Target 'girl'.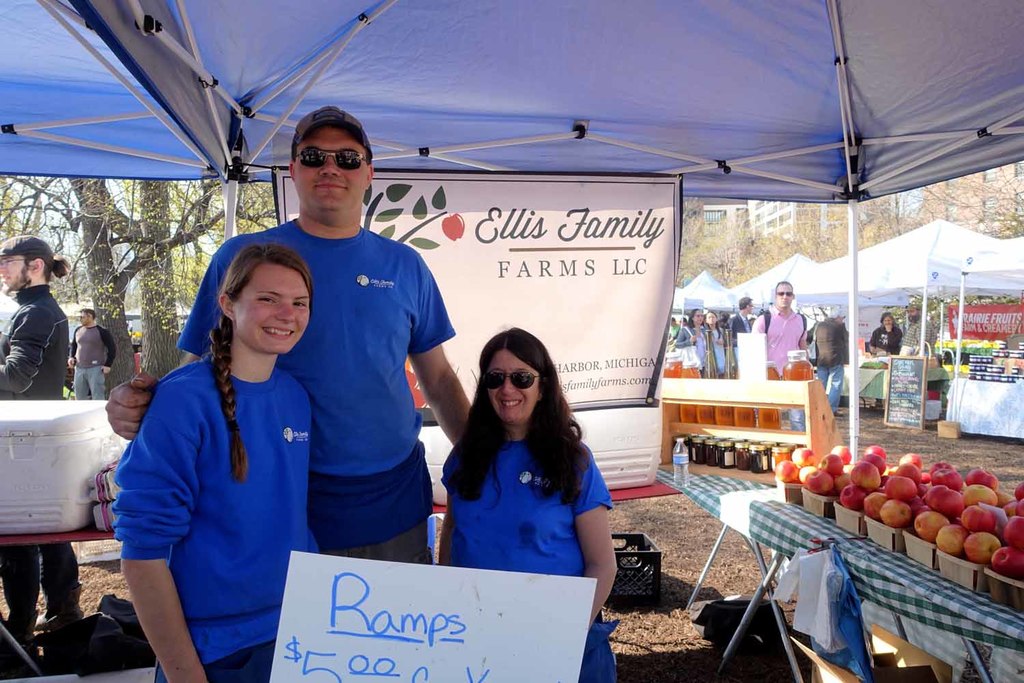
Target region: bbox=[442, 327, 621, 682].
